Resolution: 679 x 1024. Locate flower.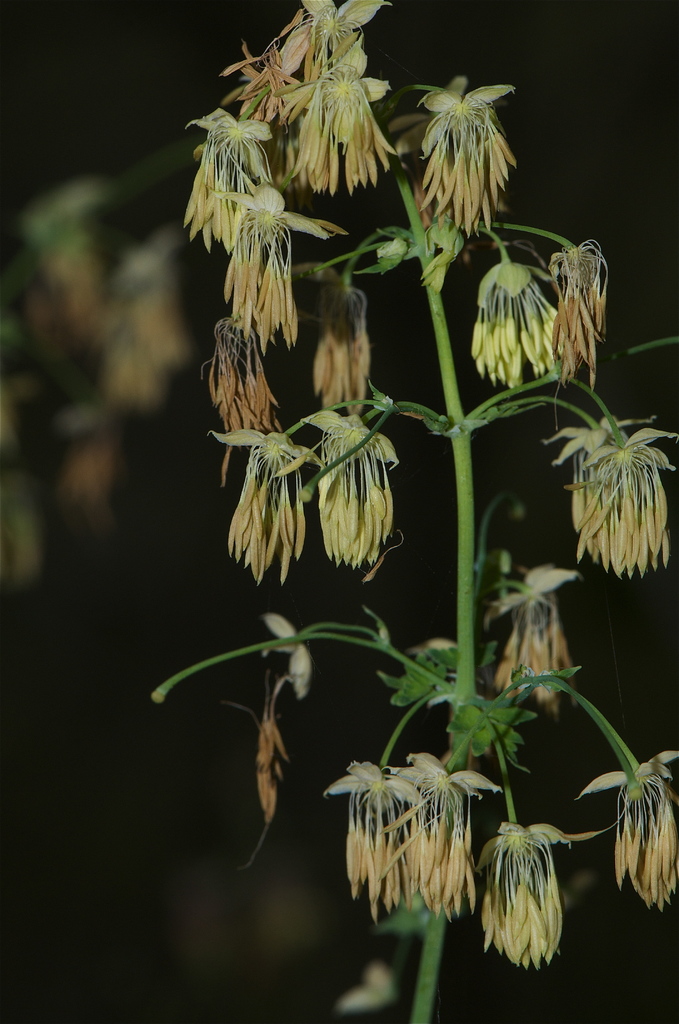
466 227 603 388.
